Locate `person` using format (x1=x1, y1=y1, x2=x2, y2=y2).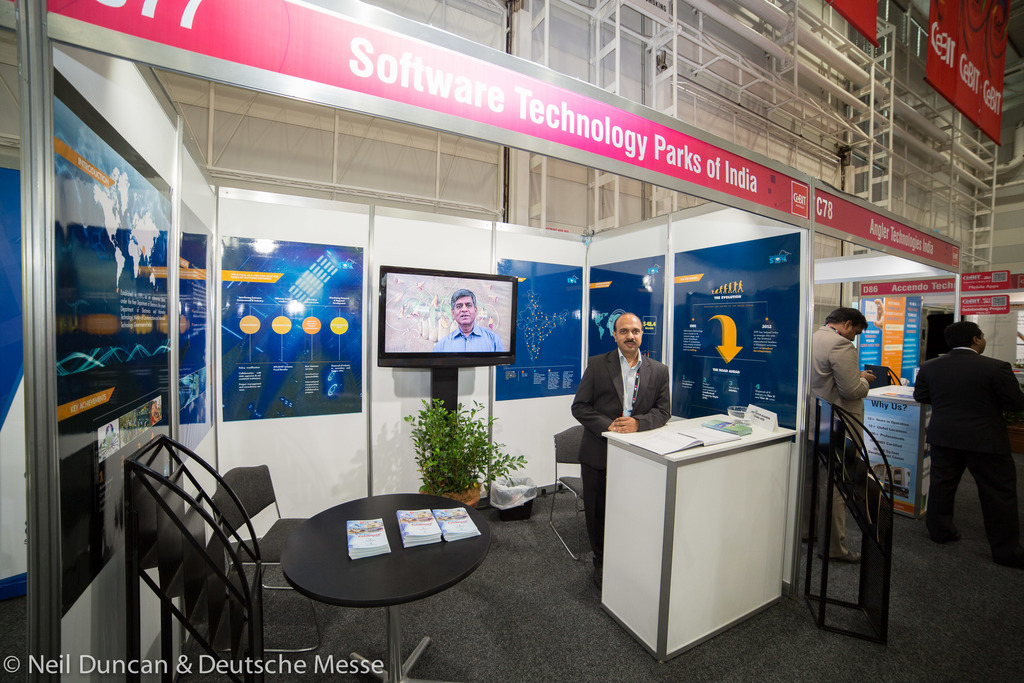
(x1=911, y1=322, x2=1023, y2=565).
